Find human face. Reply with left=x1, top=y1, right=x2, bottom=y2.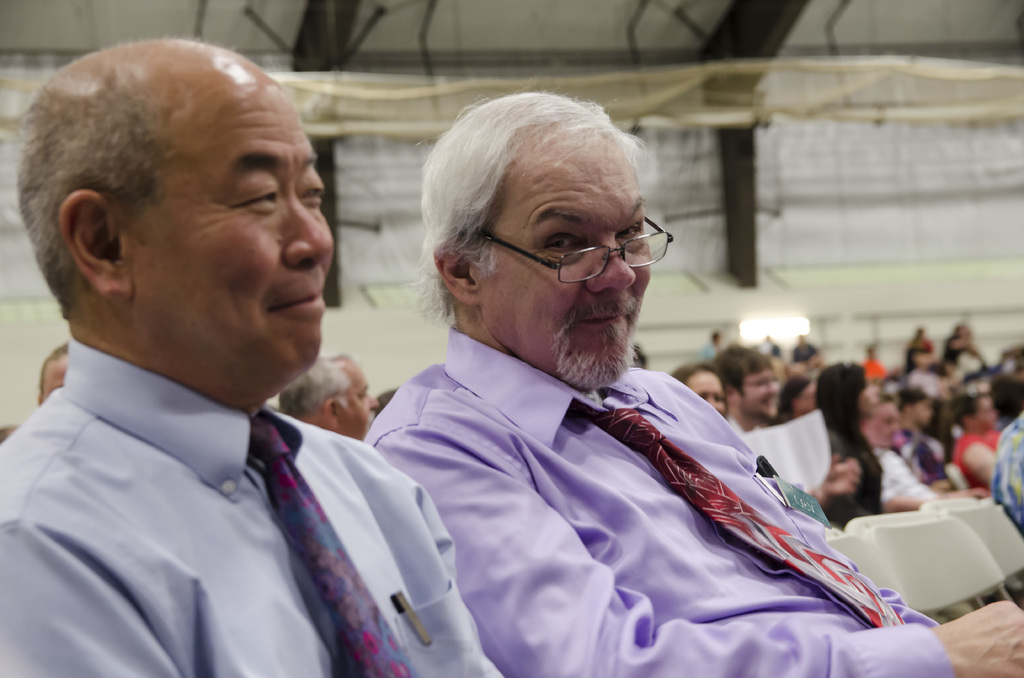
left=854, top=371, right=879, bottom=420.
